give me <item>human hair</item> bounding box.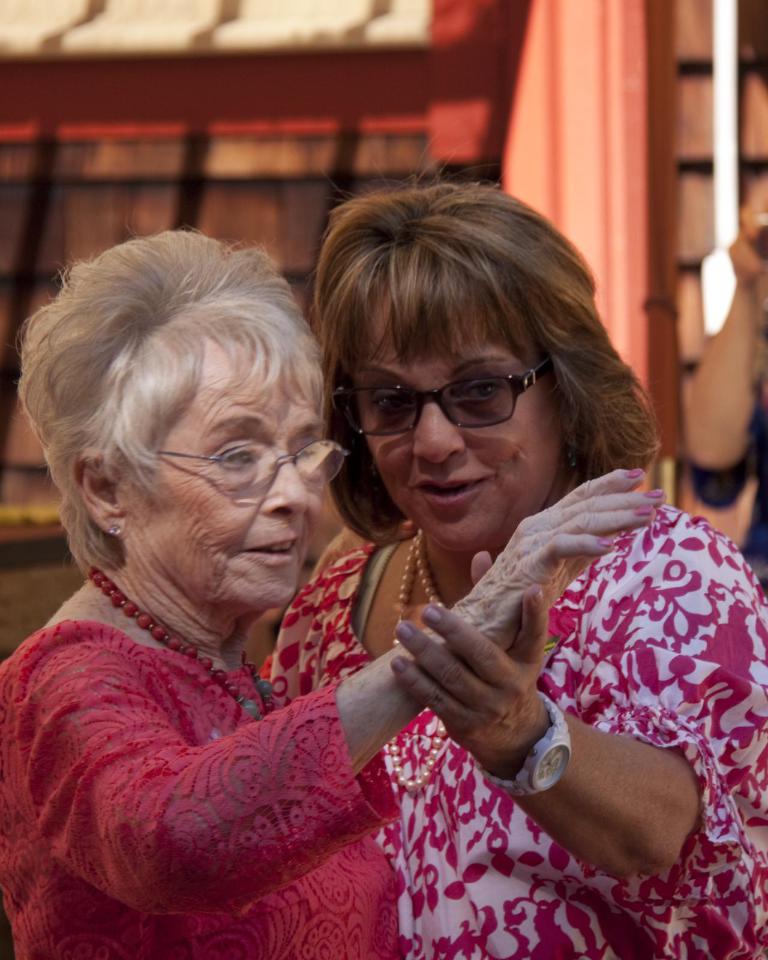
rect(37, 219, 338, 605).
